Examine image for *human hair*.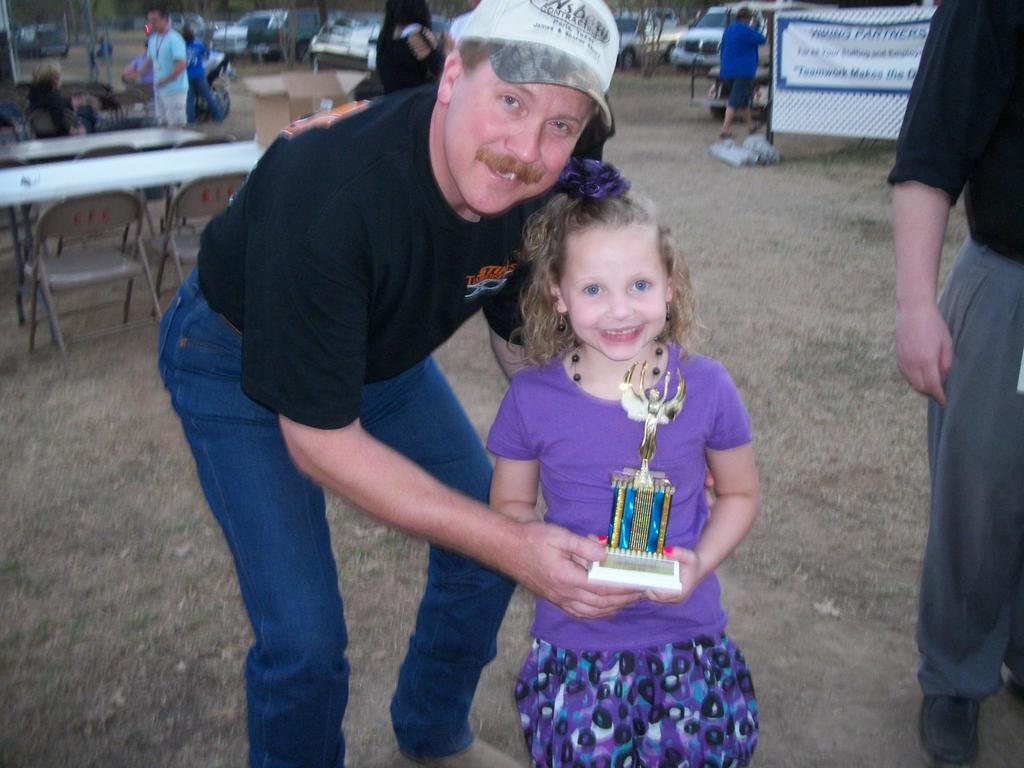
Examination result: detection(374, 0, 431, 77).
